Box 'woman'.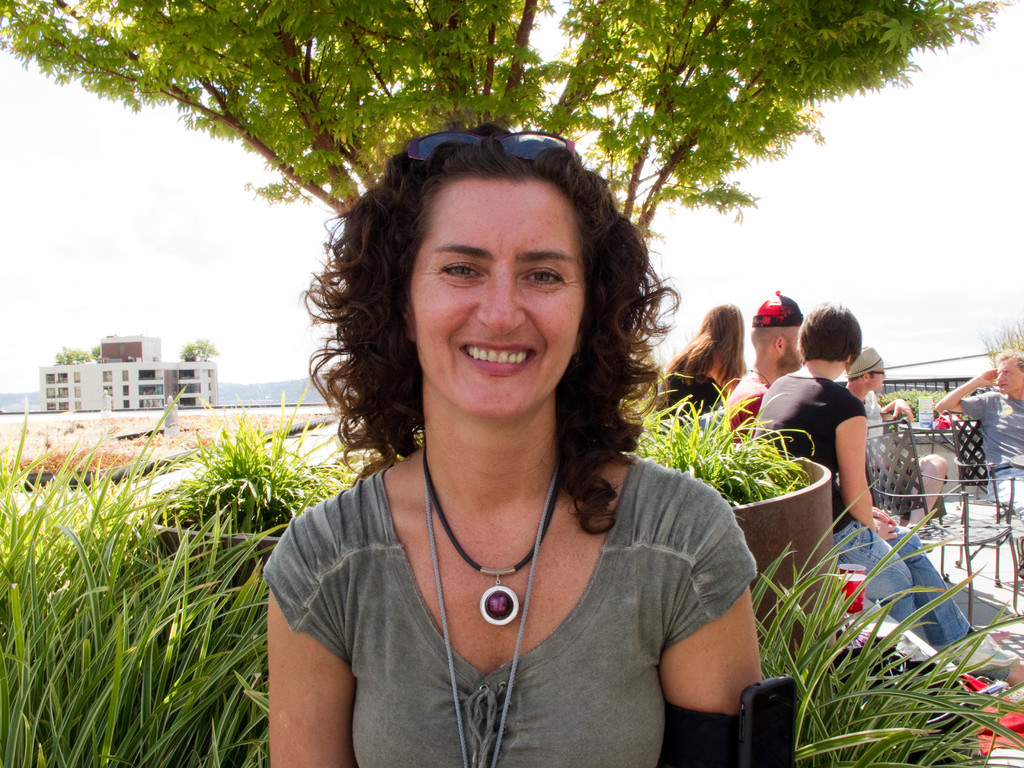
[246, 157, 729, 767].
